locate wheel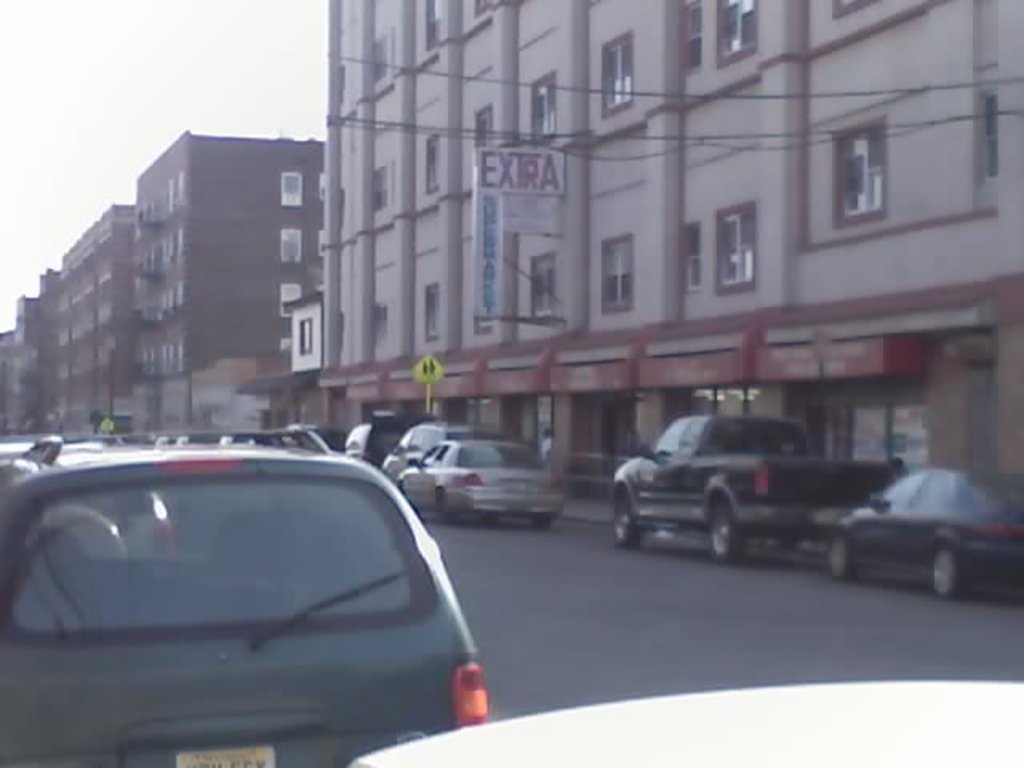
[608, 501, 638, 547]
